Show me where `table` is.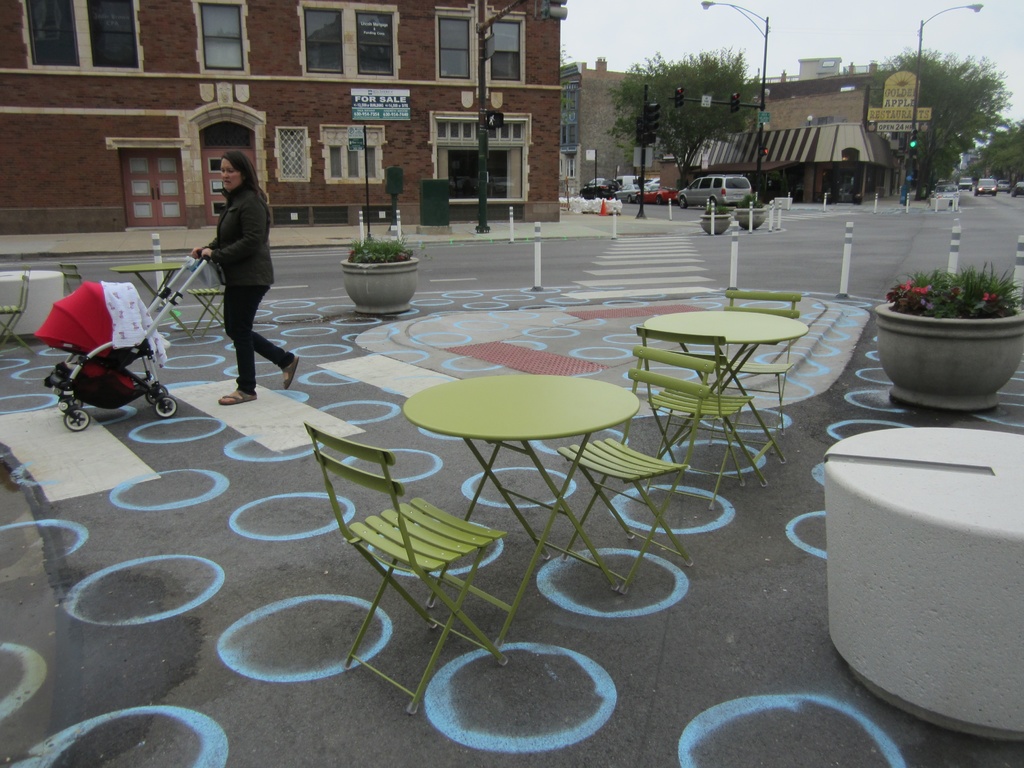
`table` is at x1=401, y1=376, x2=641, y2=647.
